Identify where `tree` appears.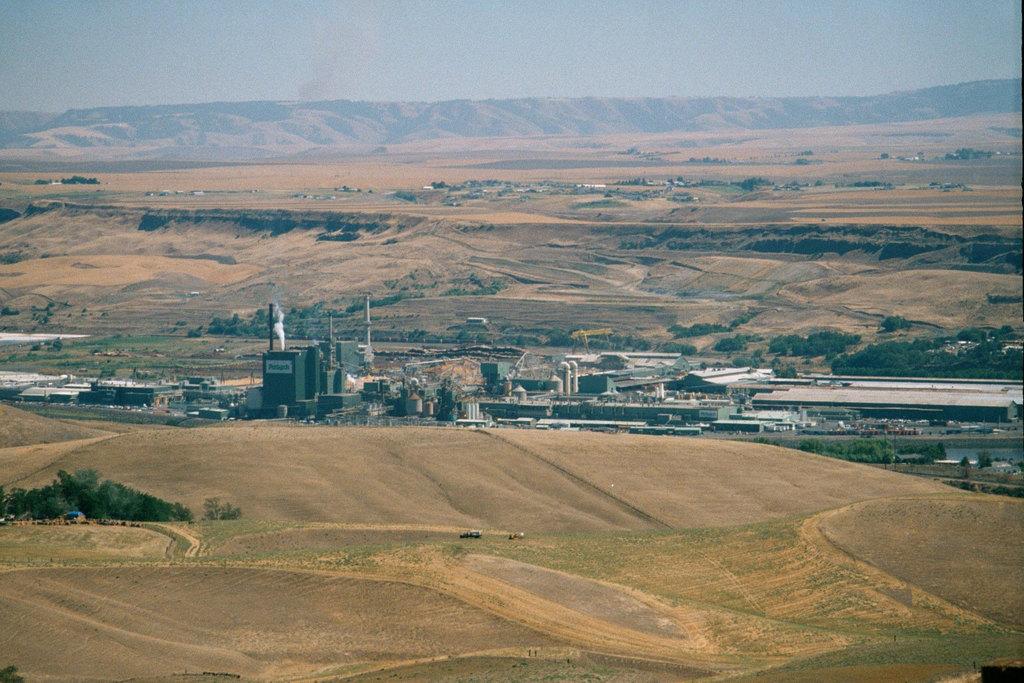
Appears at BBox(717, 331, 745, 352).
